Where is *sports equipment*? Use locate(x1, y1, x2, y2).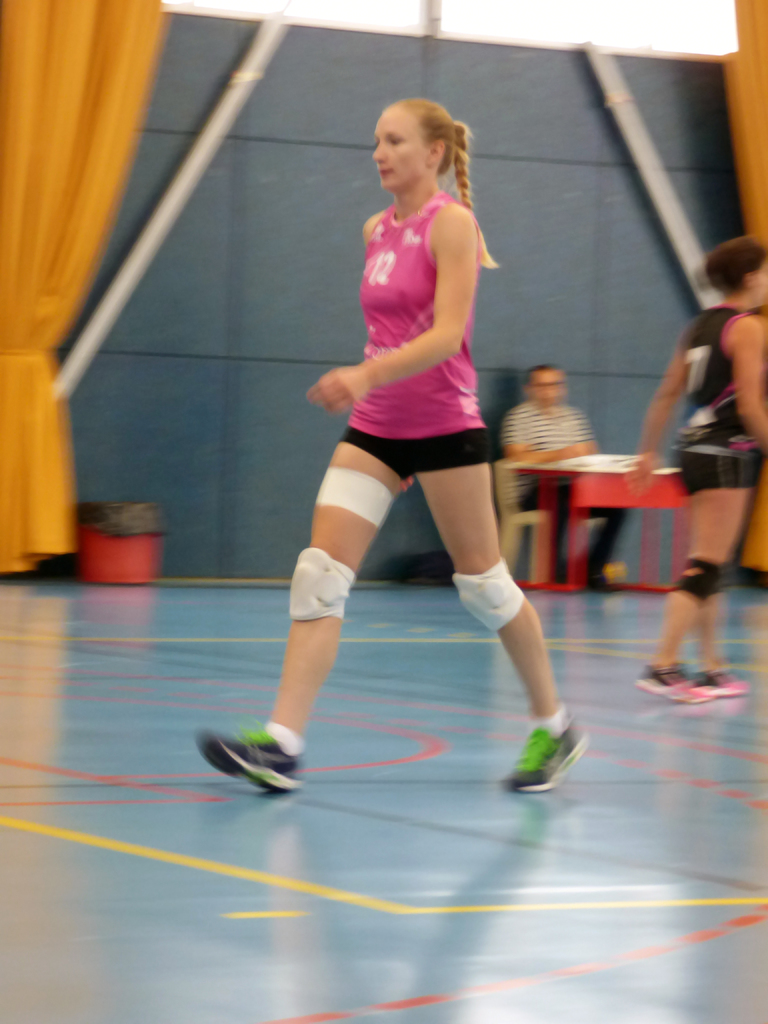
locate(673, 557, 723, 601).
